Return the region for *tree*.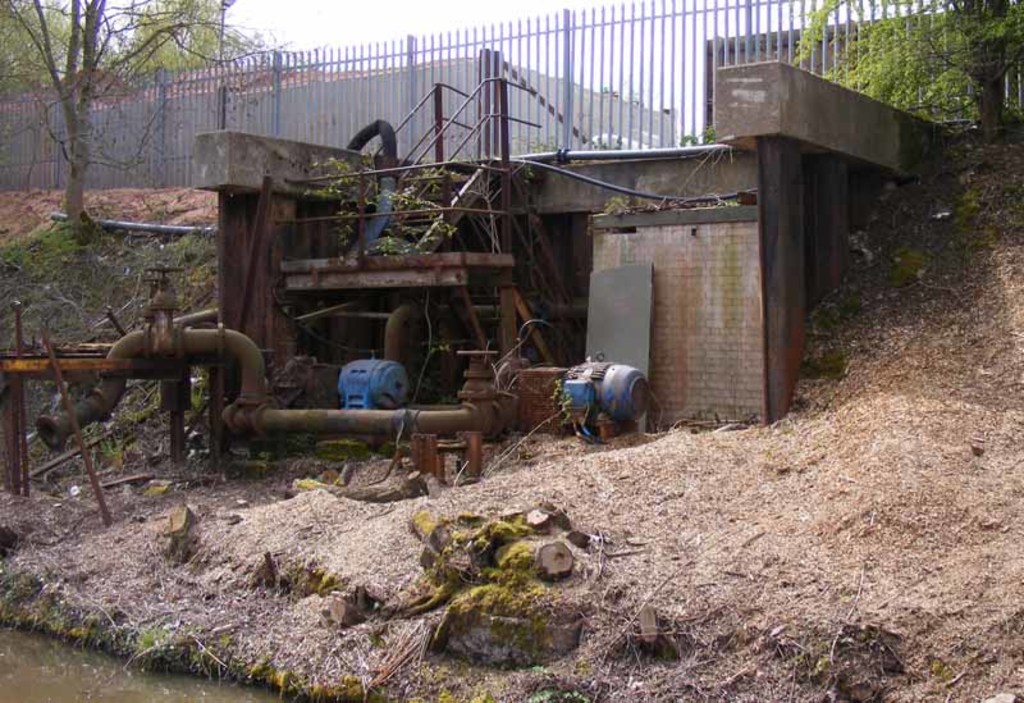
bbox(788, 0, 1023, 140).
